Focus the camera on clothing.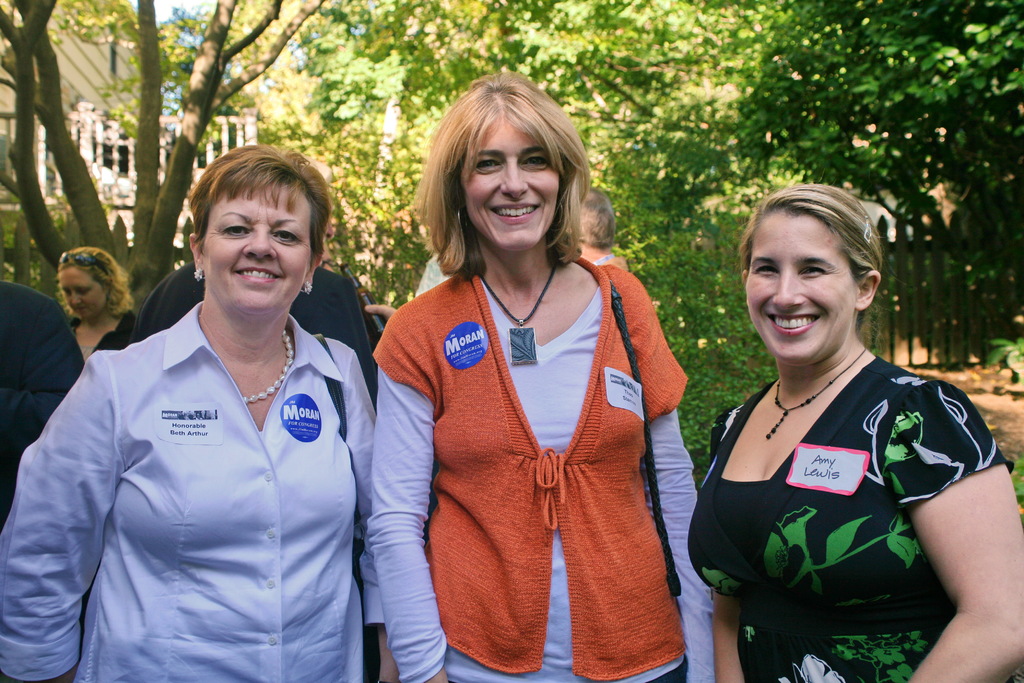
Focus region: 0:284:91:541.
